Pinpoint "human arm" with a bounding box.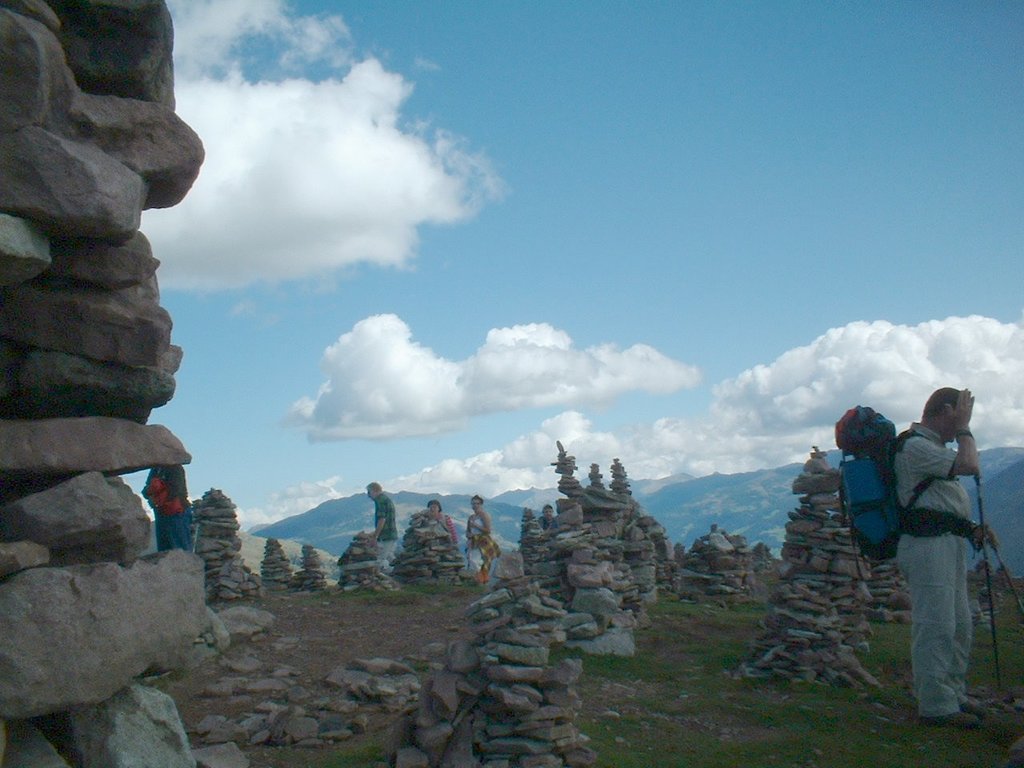
detection(141, 472, 155, 498).
